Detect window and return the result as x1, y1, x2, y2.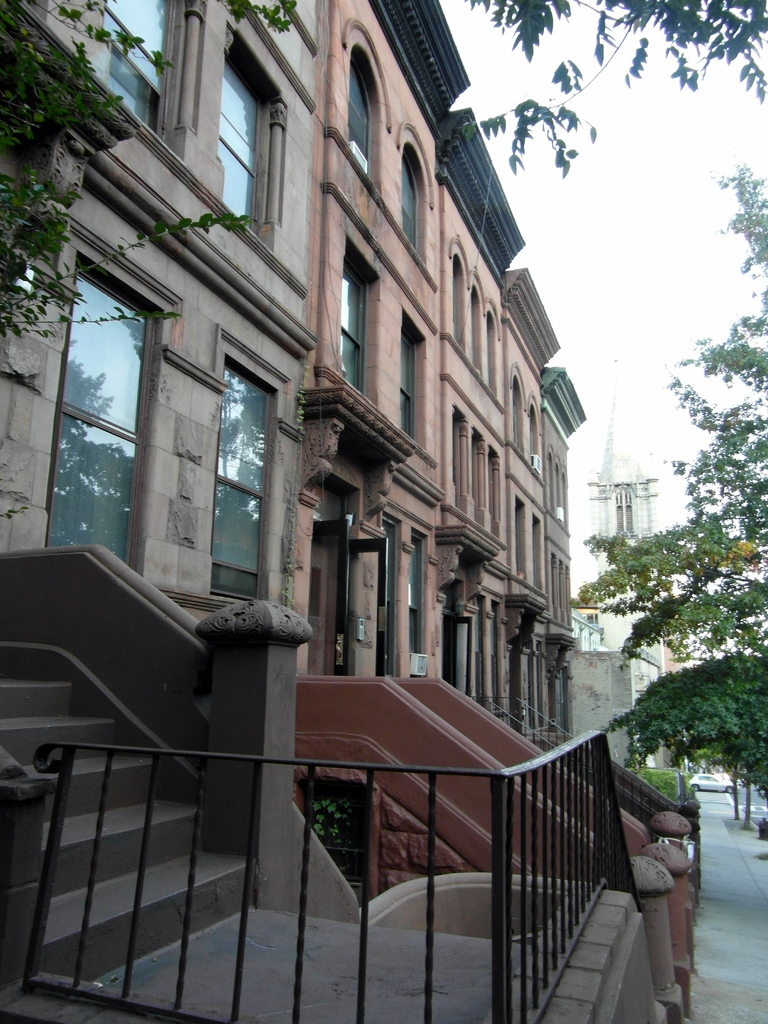
394, 147, 426, 247.
